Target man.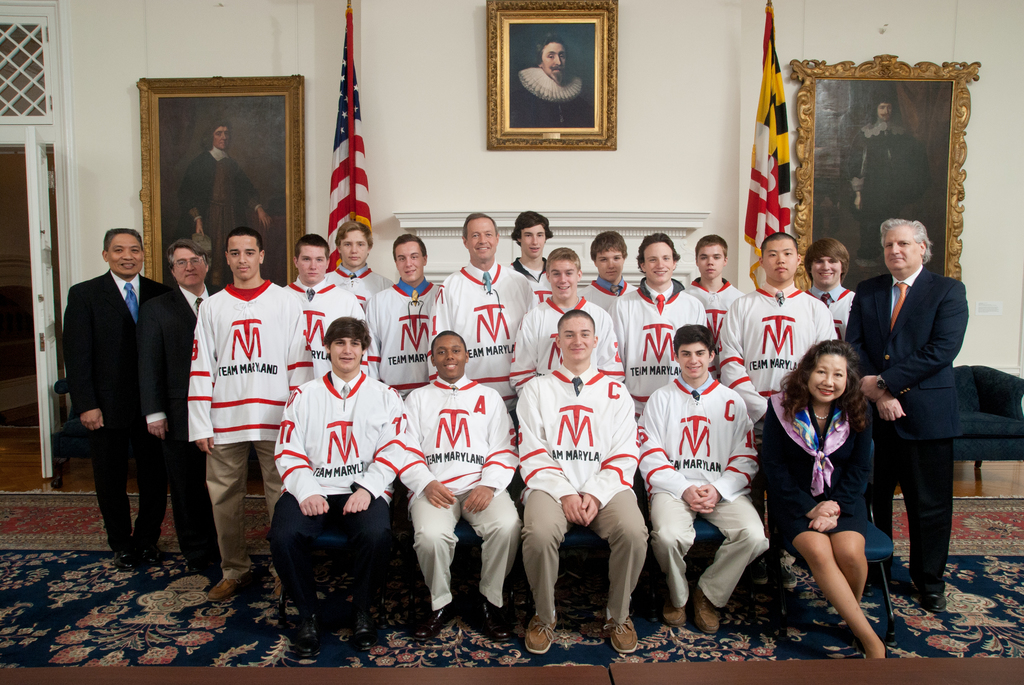
Target region: BBox(271, 320, 429, 621).
